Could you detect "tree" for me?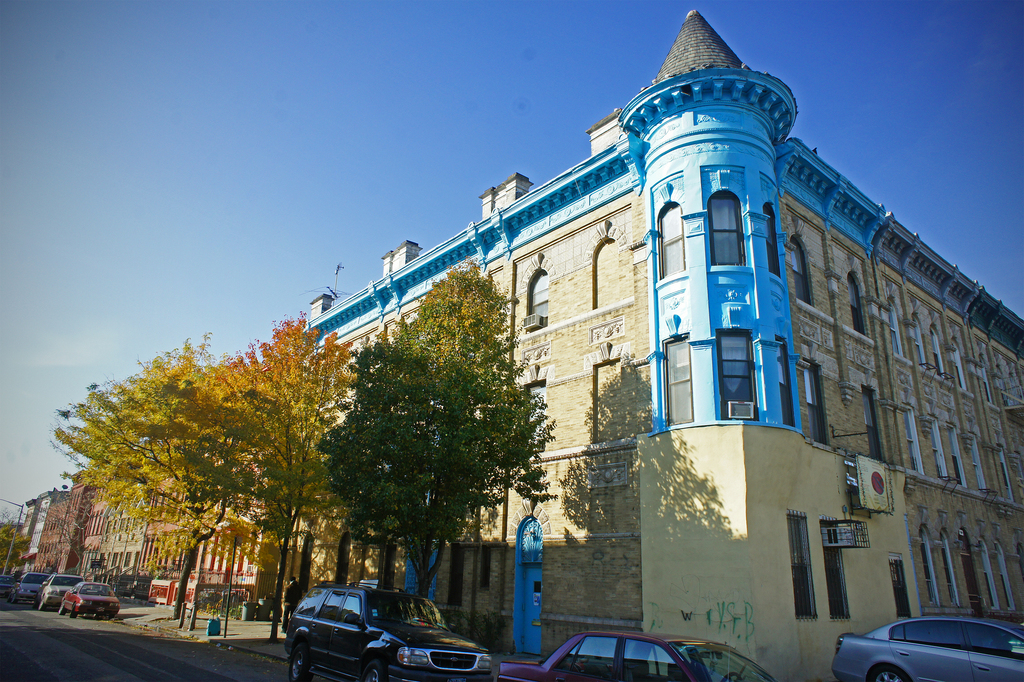
Detection result: x1=177, y1=317, x2=365, y2=636.
